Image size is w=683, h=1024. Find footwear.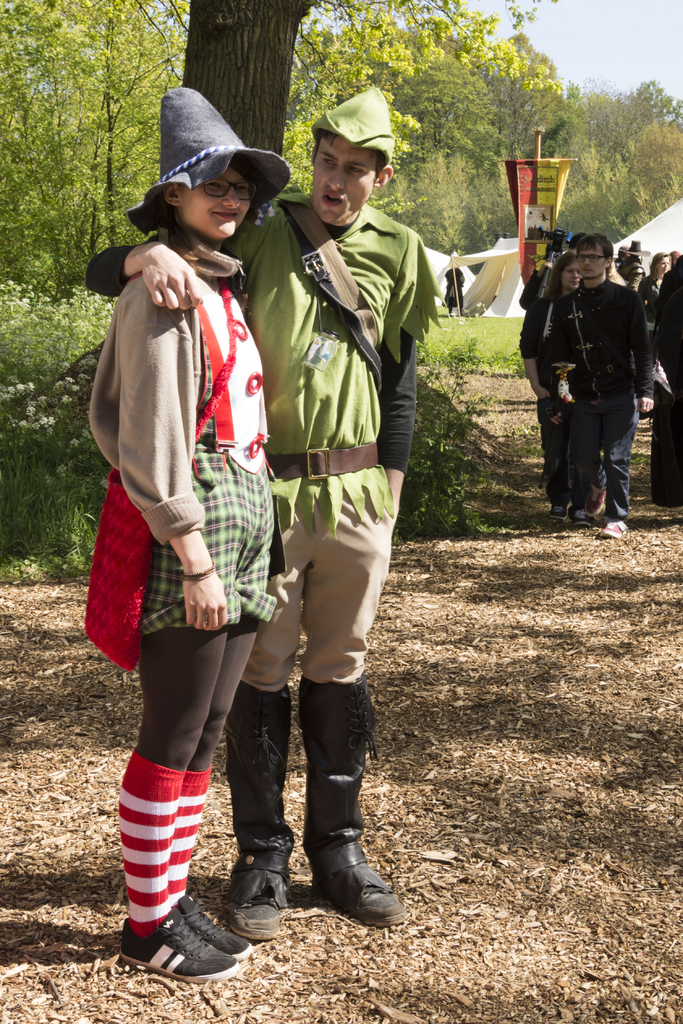
(x1=598, y1=518, x2=630, y2=539).
